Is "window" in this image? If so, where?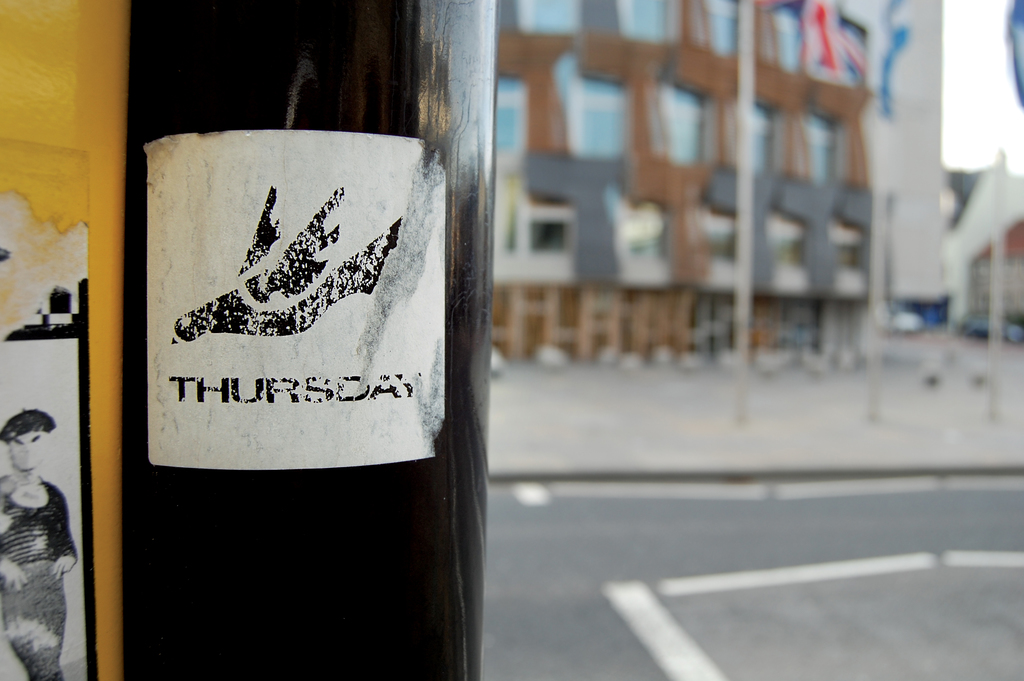
Yes, at locate(799, 113, 846, 179).
